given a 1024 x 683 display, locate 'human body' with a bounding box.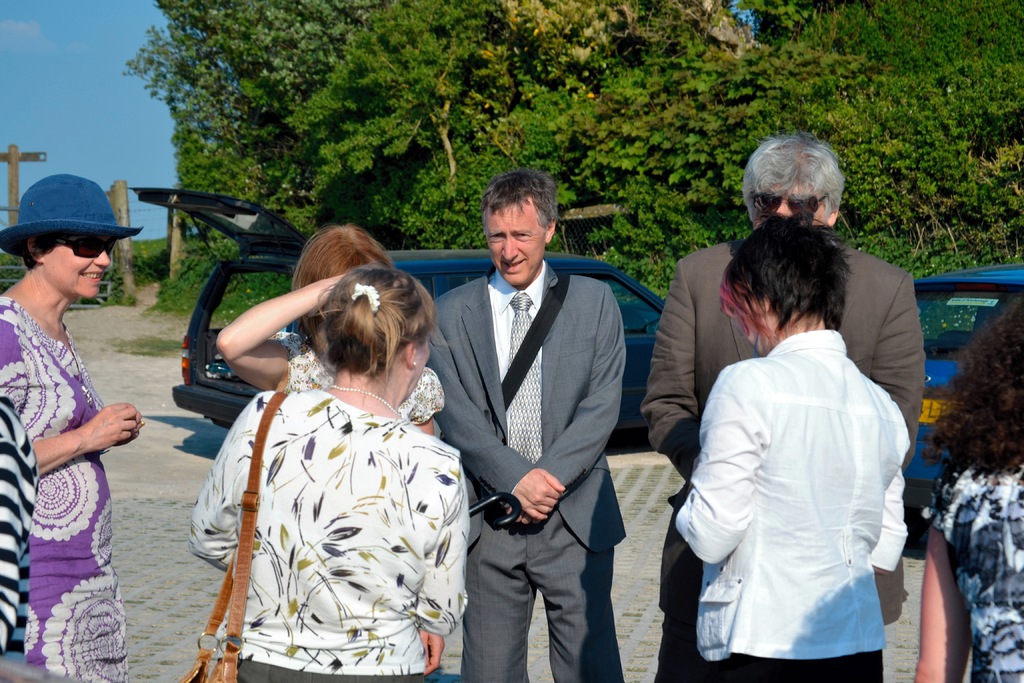
Located: {"x1": 219, "y1": 213, "x2": 441, "y2": 680}.
